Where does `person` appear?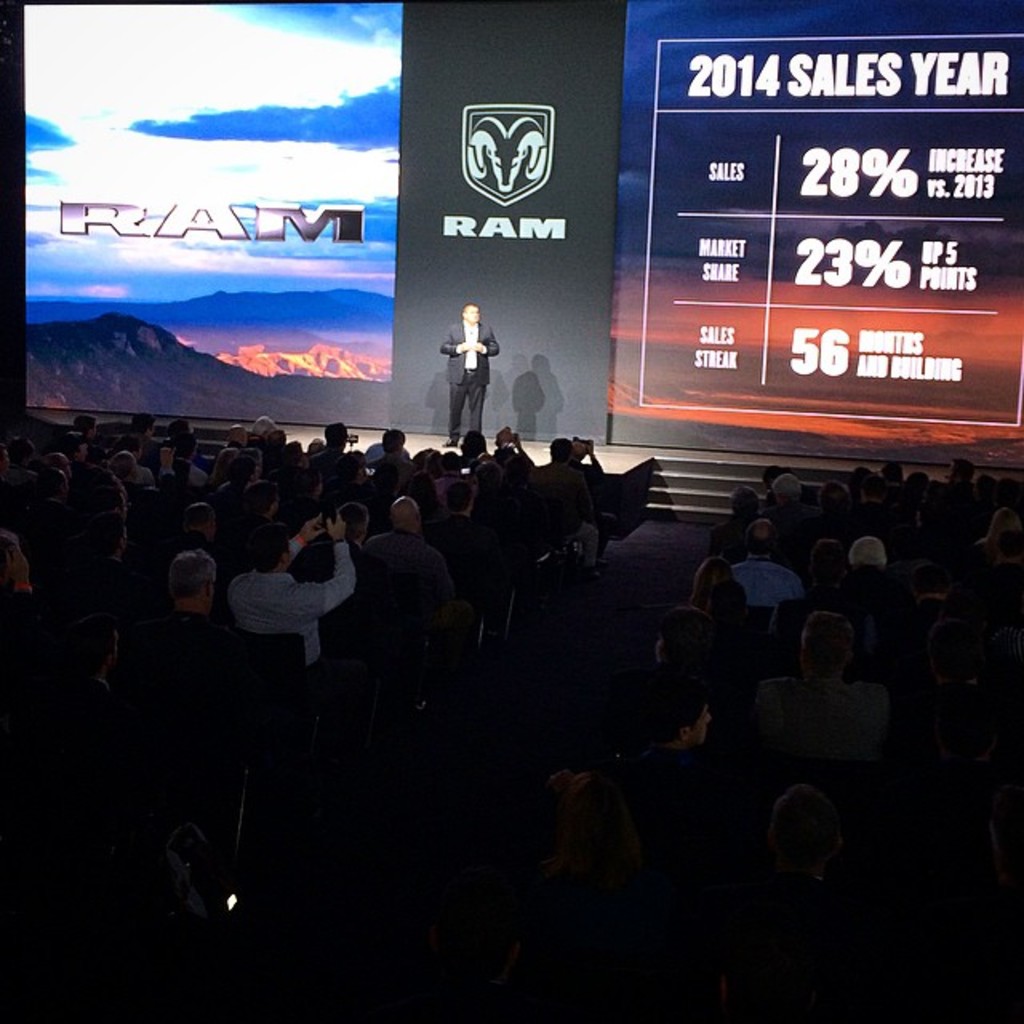
Appears at l=939, t=459, r=976, b=504.
